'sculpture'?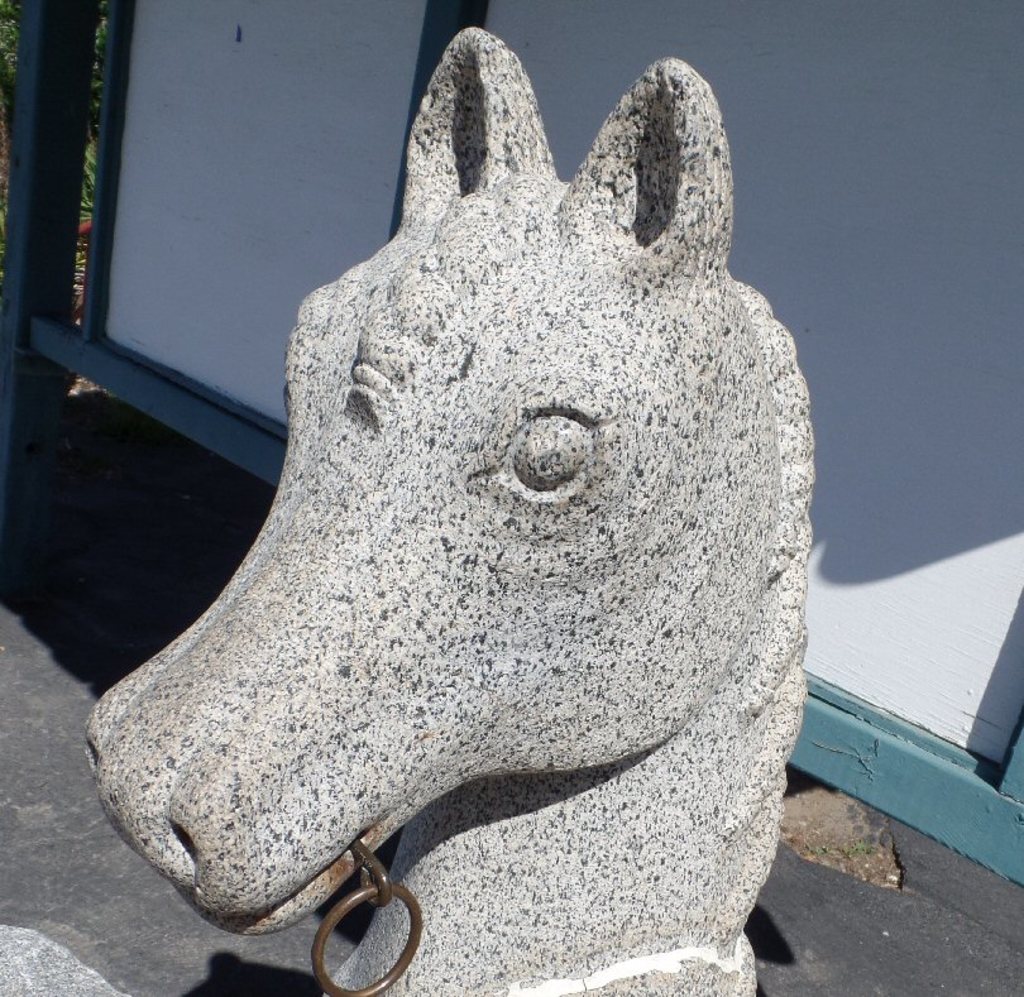
bbox=[80, 18, 815, 996]
